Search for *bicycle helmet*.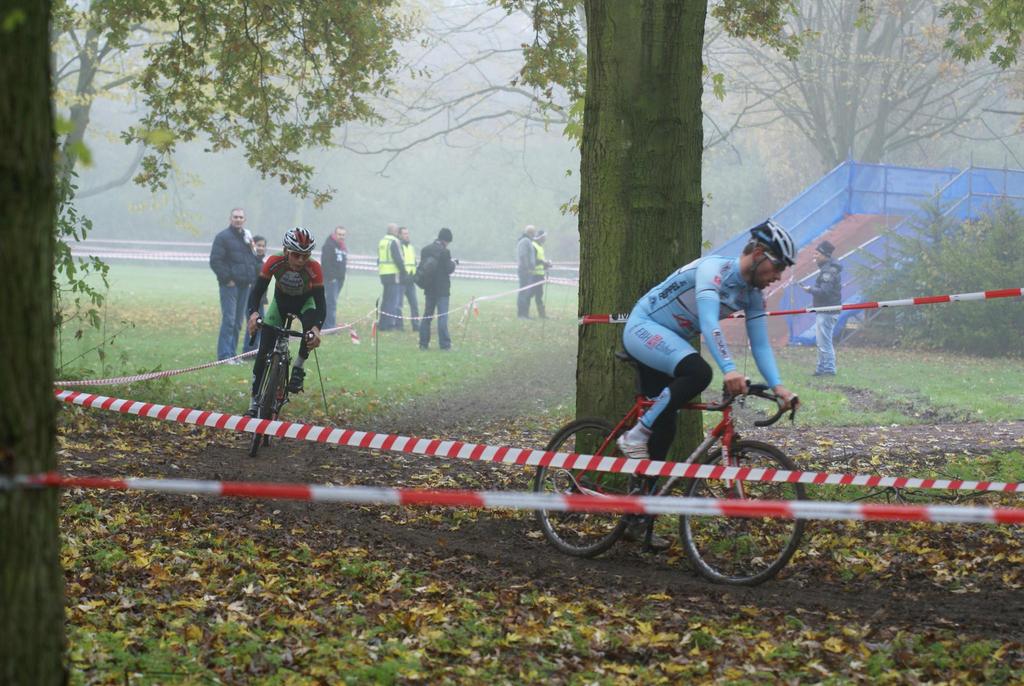
Found at {"x1": 758, "y1": 216, "x2": 799, "y2": 265}.
